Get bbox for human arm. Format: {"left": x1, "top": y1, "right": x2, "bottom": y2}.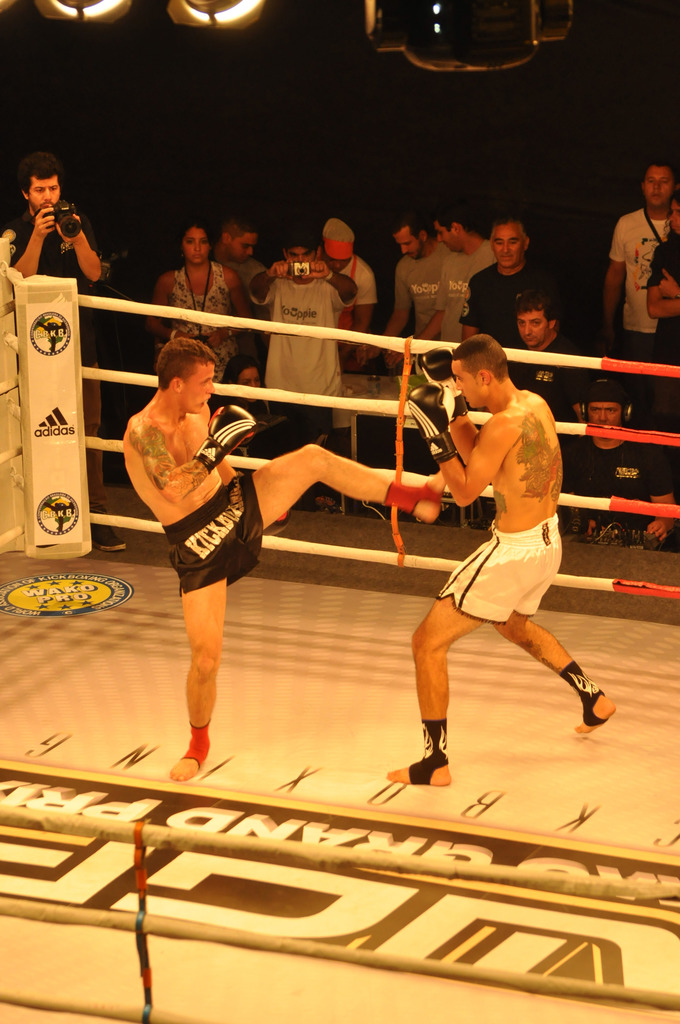
{"left": 125, "top": 401, "right": 261, "bottom": 502}.
